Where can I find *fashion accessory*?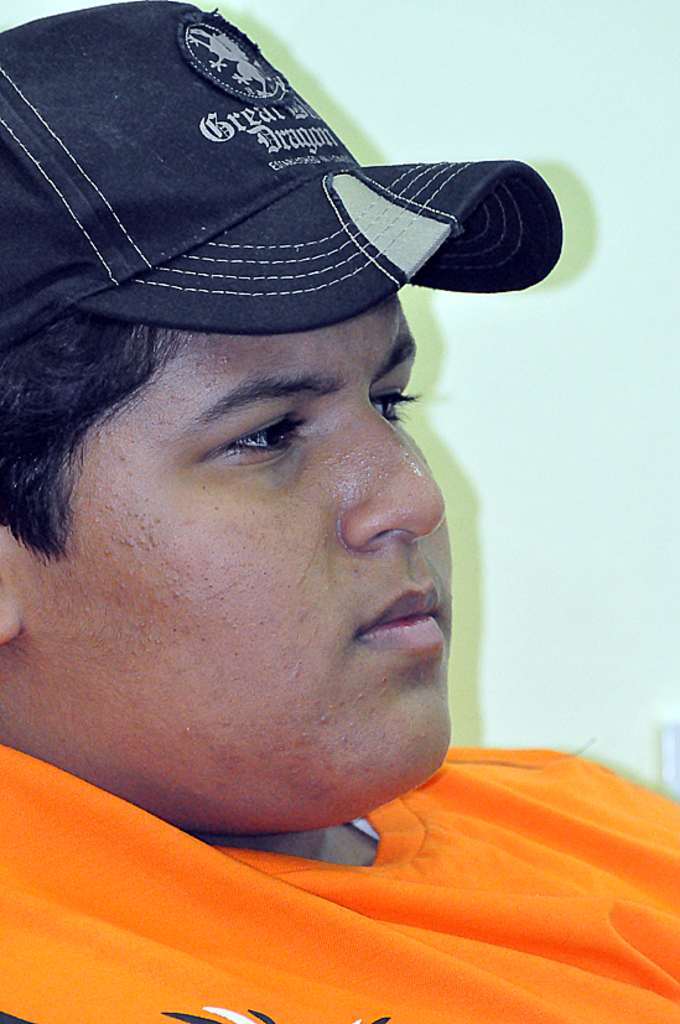
You can find it at Rect(0, 0, 567, 332).
